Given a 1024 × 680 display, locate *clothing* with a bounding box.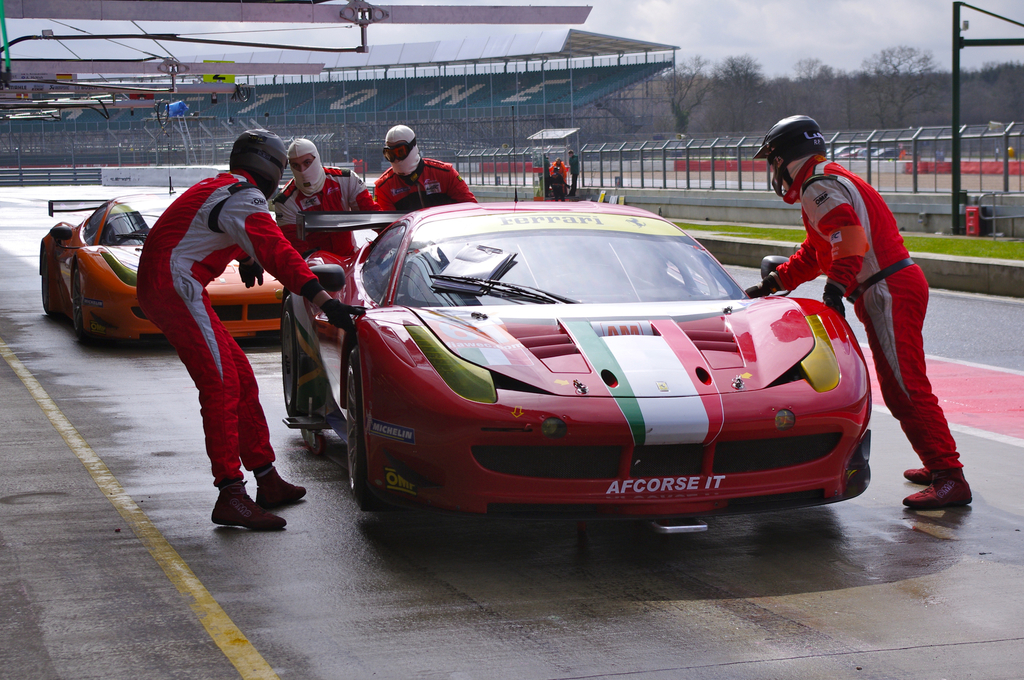
Located: [263,170,387,266].
